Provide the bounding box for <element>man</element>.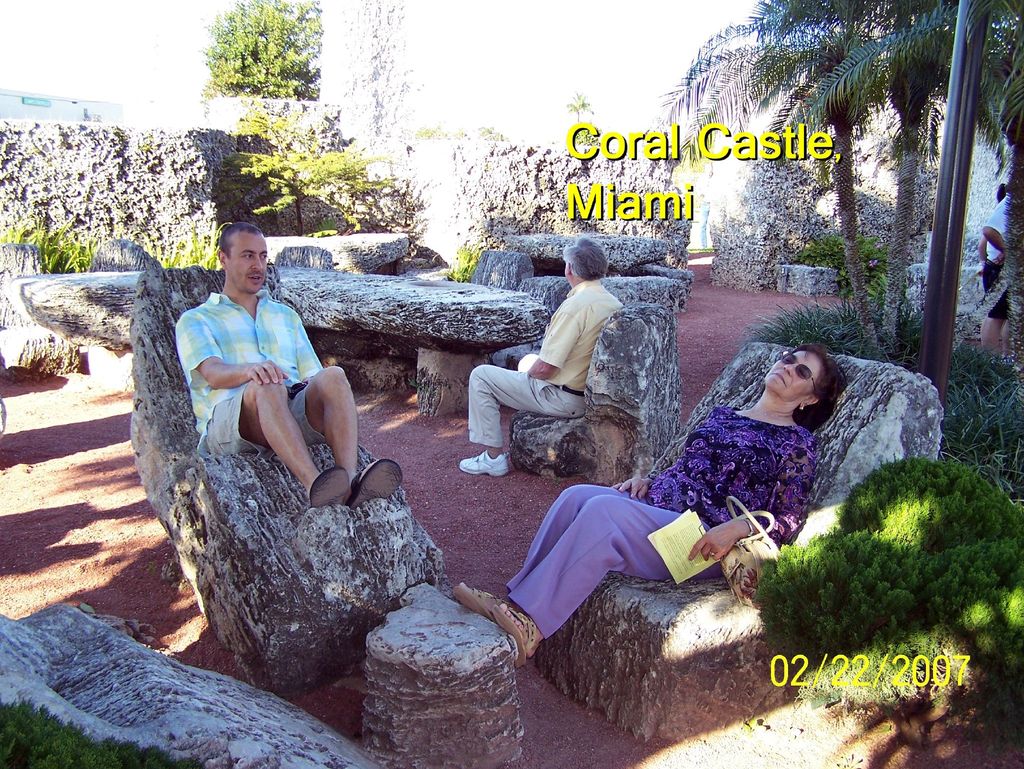
(left=174, top=229, right=353, bottom=540).
